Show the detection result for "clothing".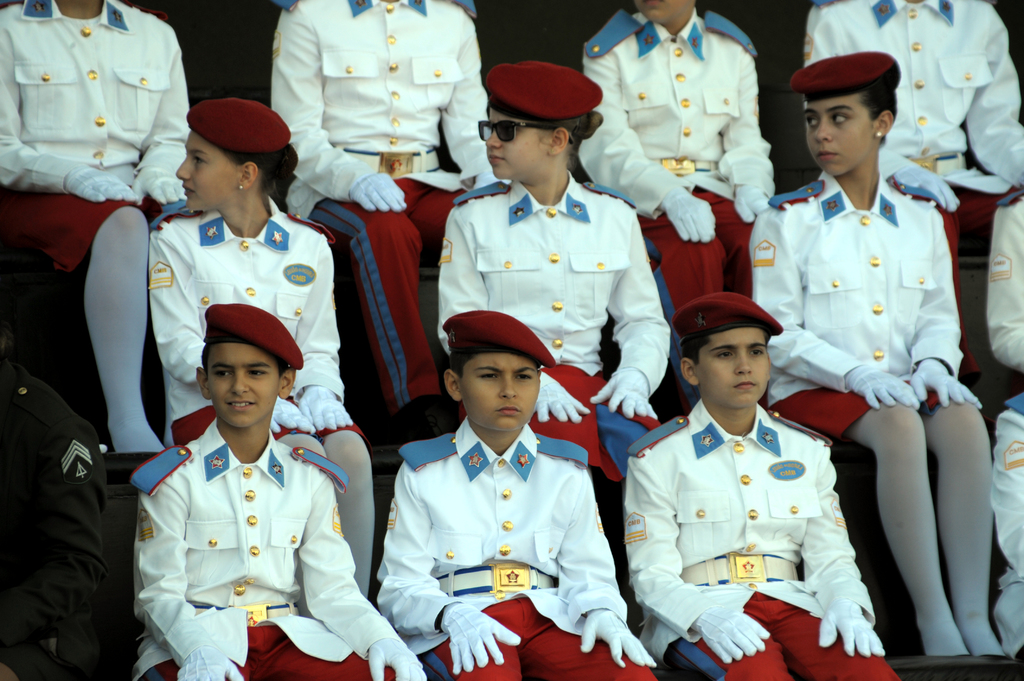
<box>583,12,777,317</box>.
